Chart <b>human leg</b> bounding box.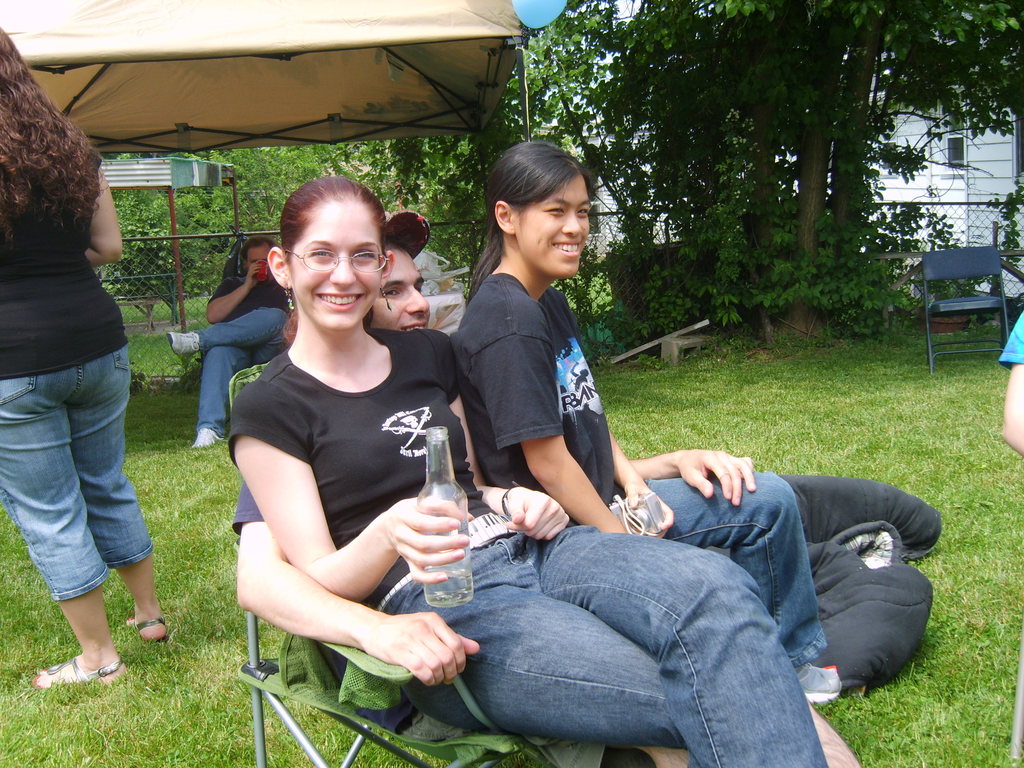
Charted: x1=193 y1=340 x2=254 y2=457.
